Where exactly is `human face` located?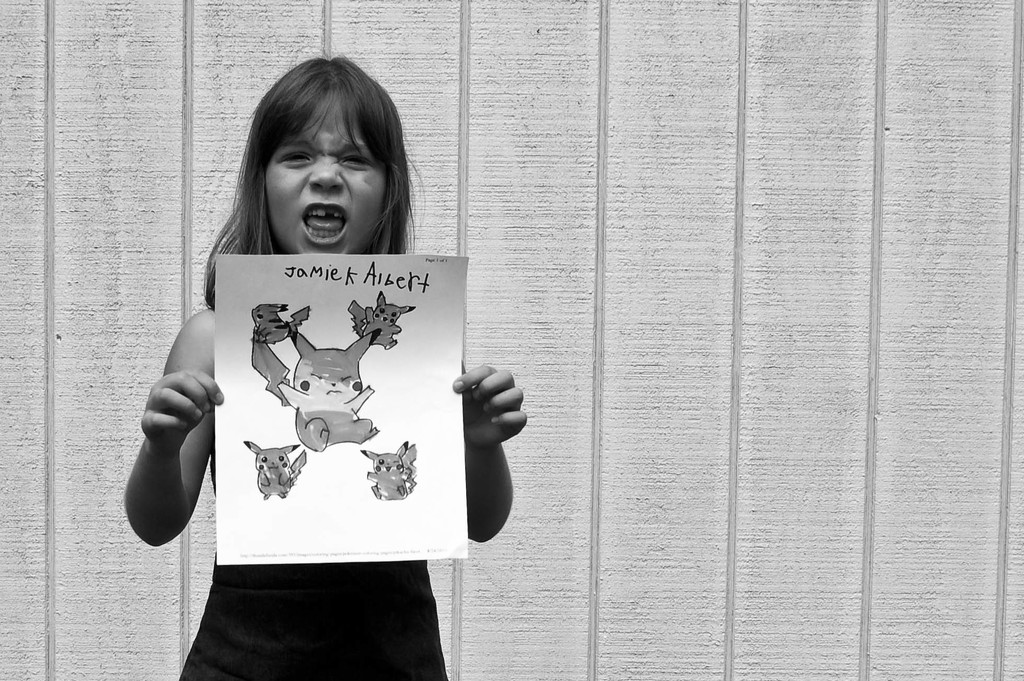
Its bounding box is (x1=268, y1=88, x2=391, y2=252).
